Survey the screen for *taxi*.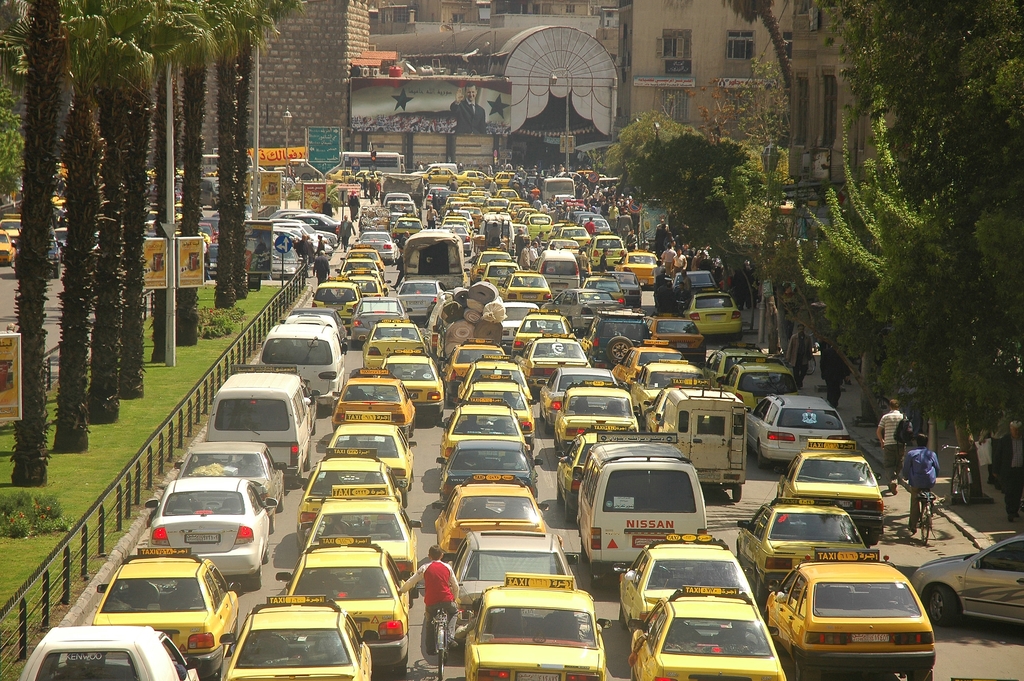
Survey found: x1=584, y1=233, x2=627, y2=274.
